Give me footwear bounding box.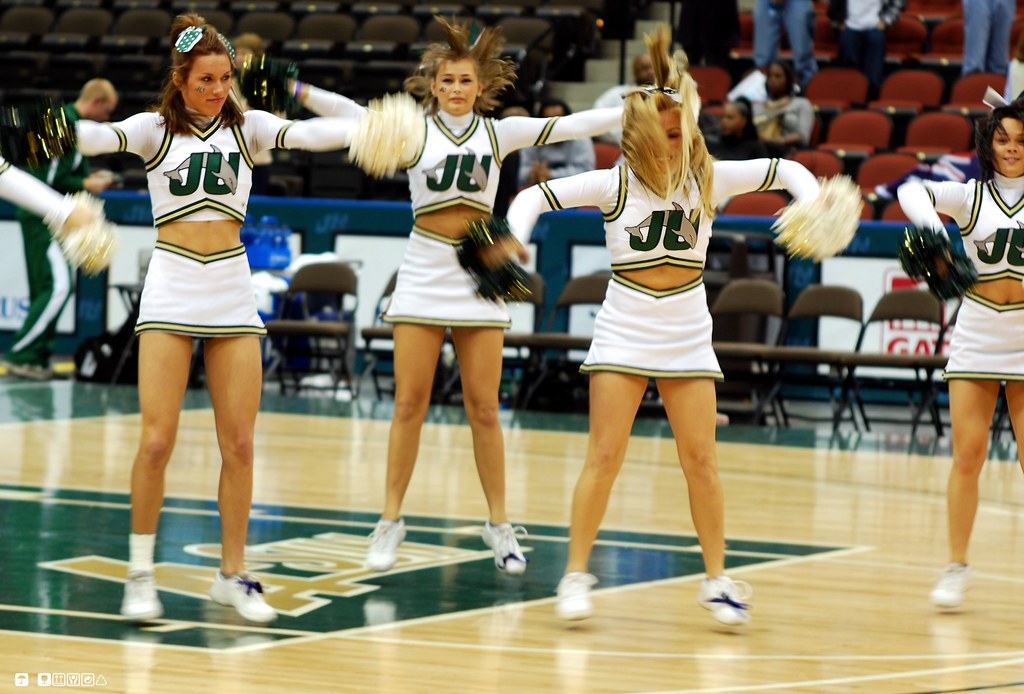
region(120, 570, 166, 621).
